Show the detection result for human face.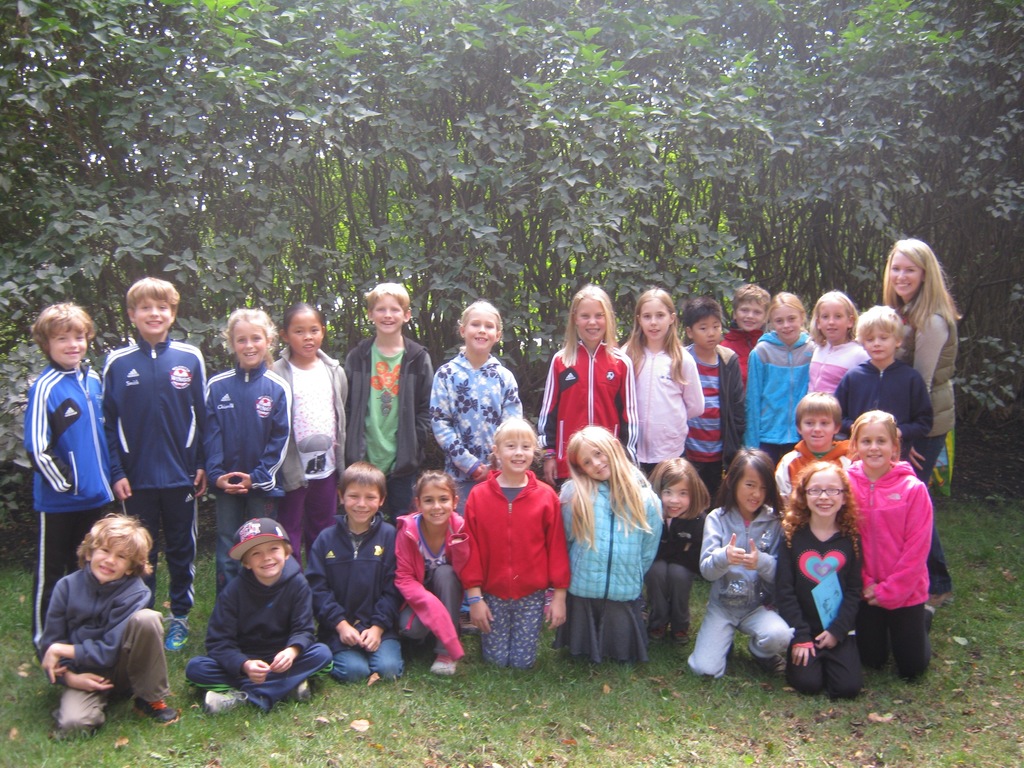
<box>821,307,847,341</box>.
